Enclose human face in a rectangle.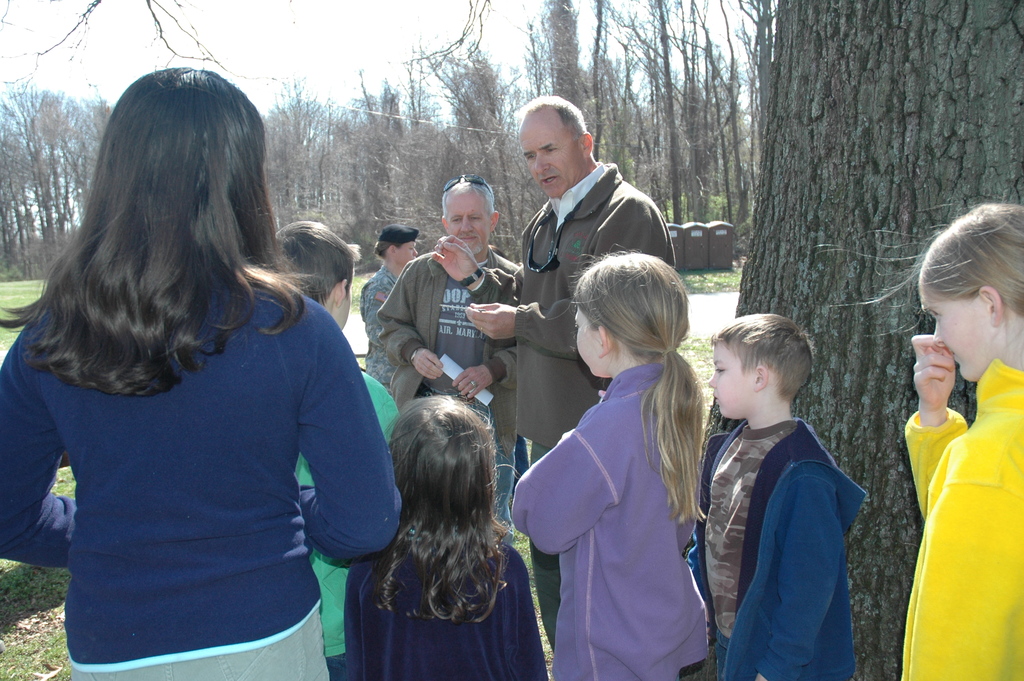
pyautogui.locateOnScreen(568, 298, 605, 379).
